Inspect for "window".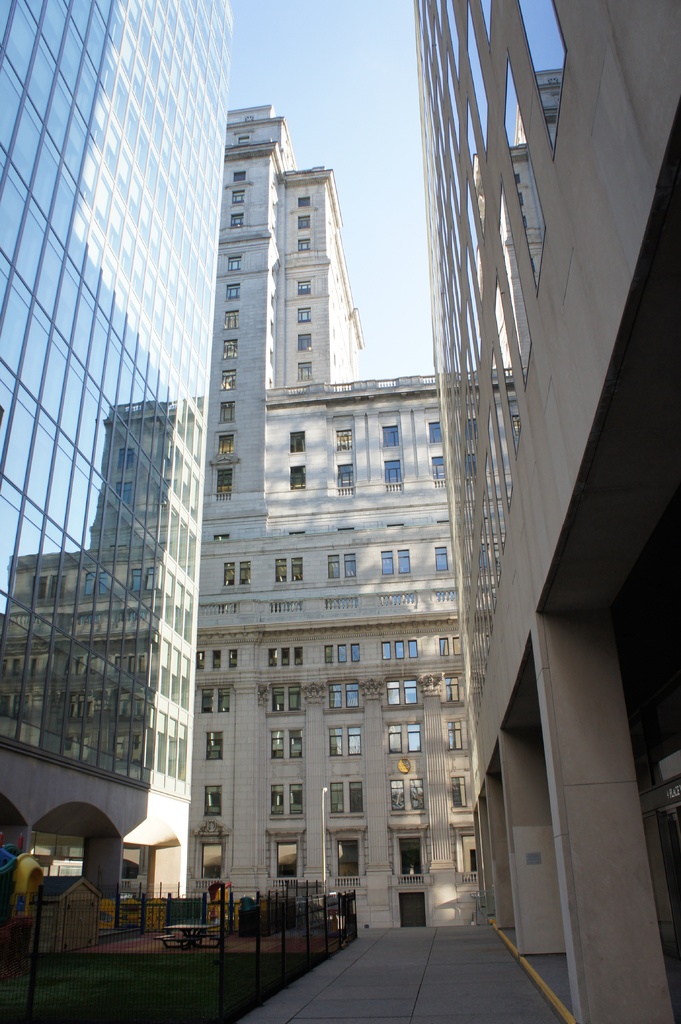
Inspection: (x1=230, y1=212, x2=242, y2=230).
